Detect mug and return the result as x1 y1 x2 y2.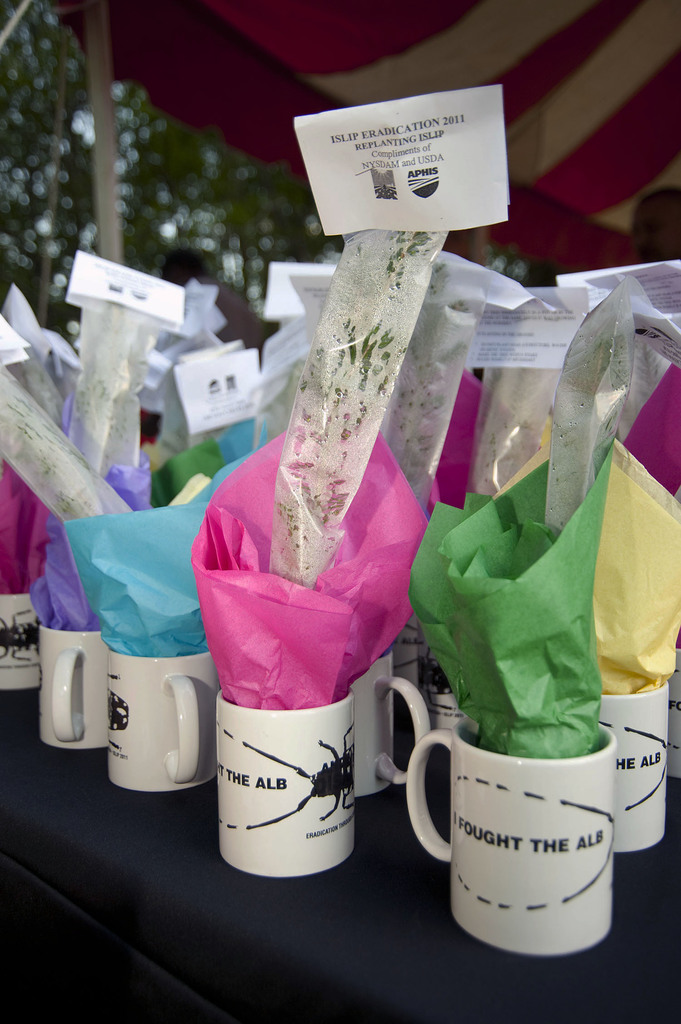
595 678 665 854.
